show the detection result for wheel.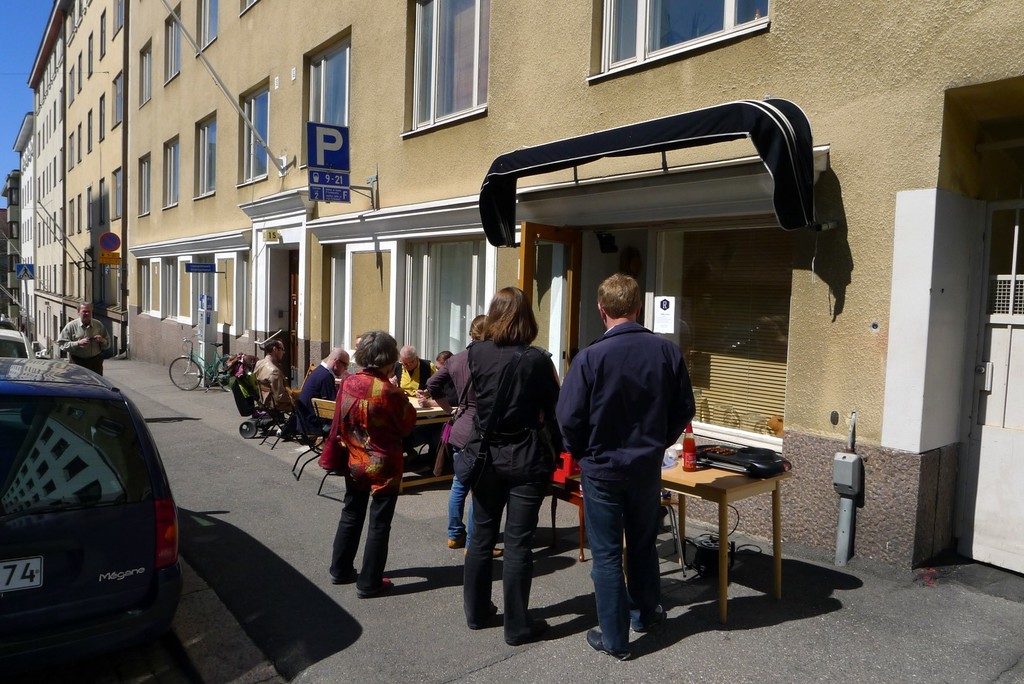
l=214, t=357, r=237, b=389.
